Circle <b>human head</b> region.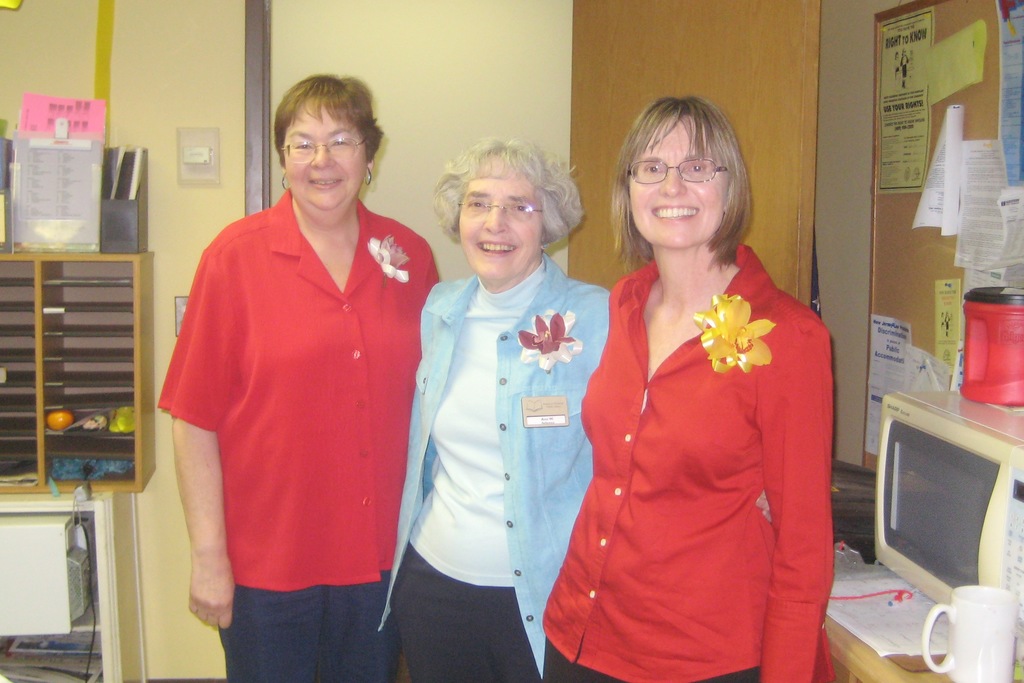
Region: bbox(603, 92, 754, 252).
